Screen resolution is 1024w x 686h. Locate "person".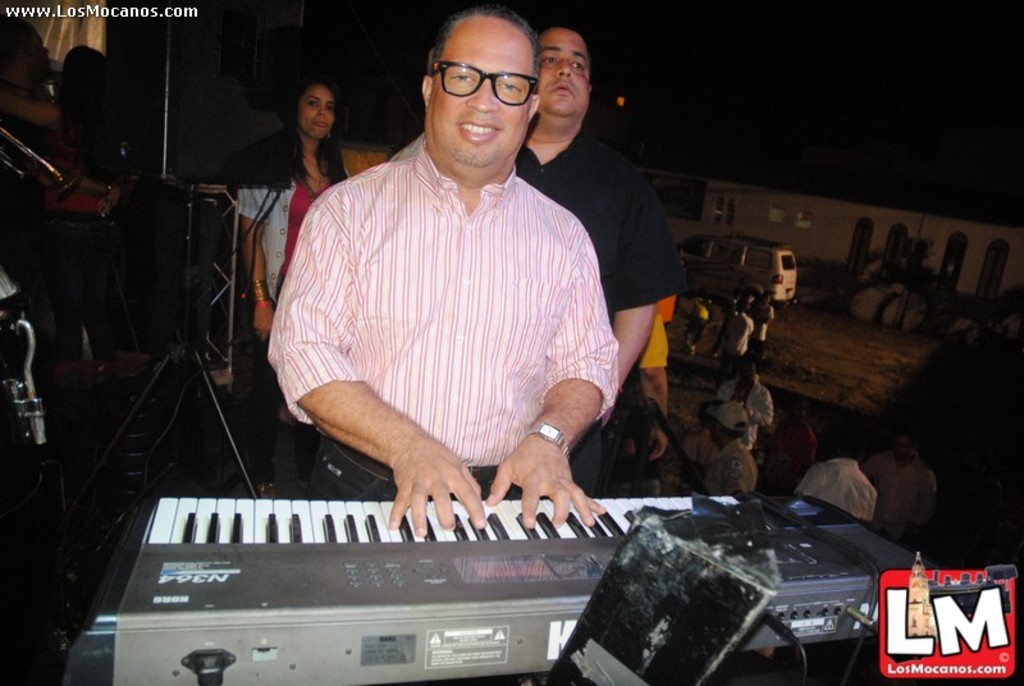
<bbox>860, 425, 940, 548</bbox>.
